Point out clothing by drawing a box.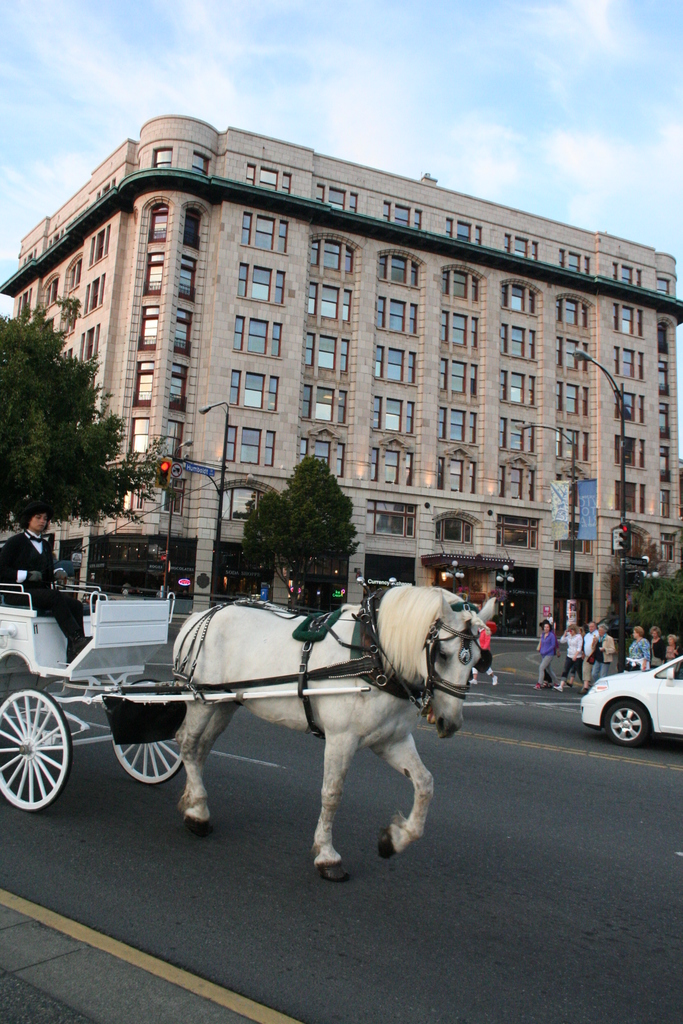
BBox(664, 646, 678, 660).
